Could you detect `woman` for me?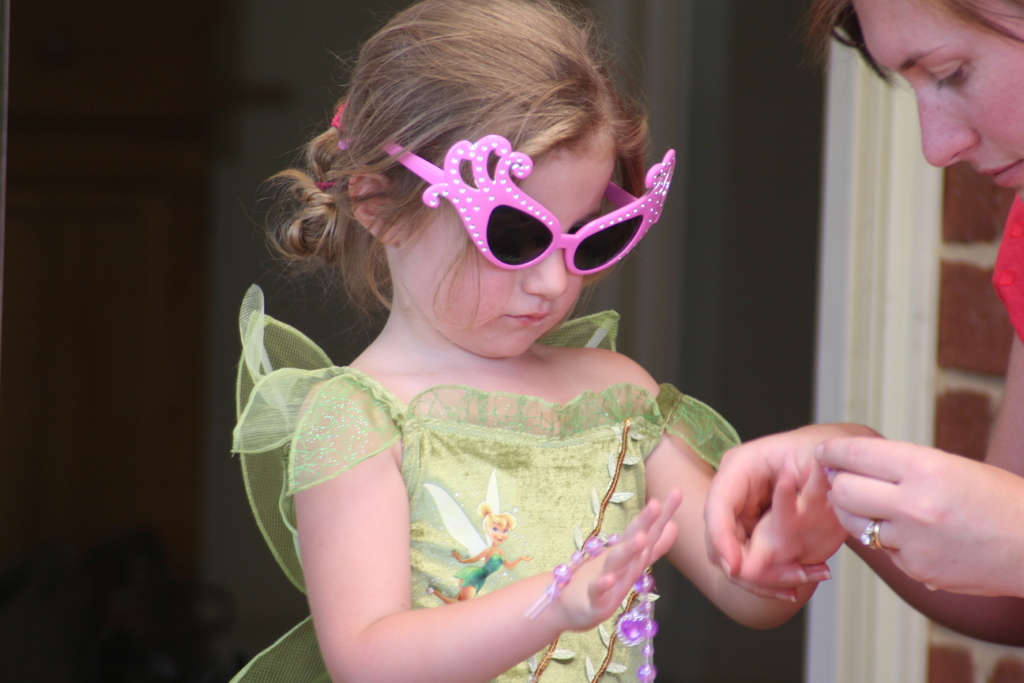
Detection result: [left=710, top=0, right=1023, bottom=682].
